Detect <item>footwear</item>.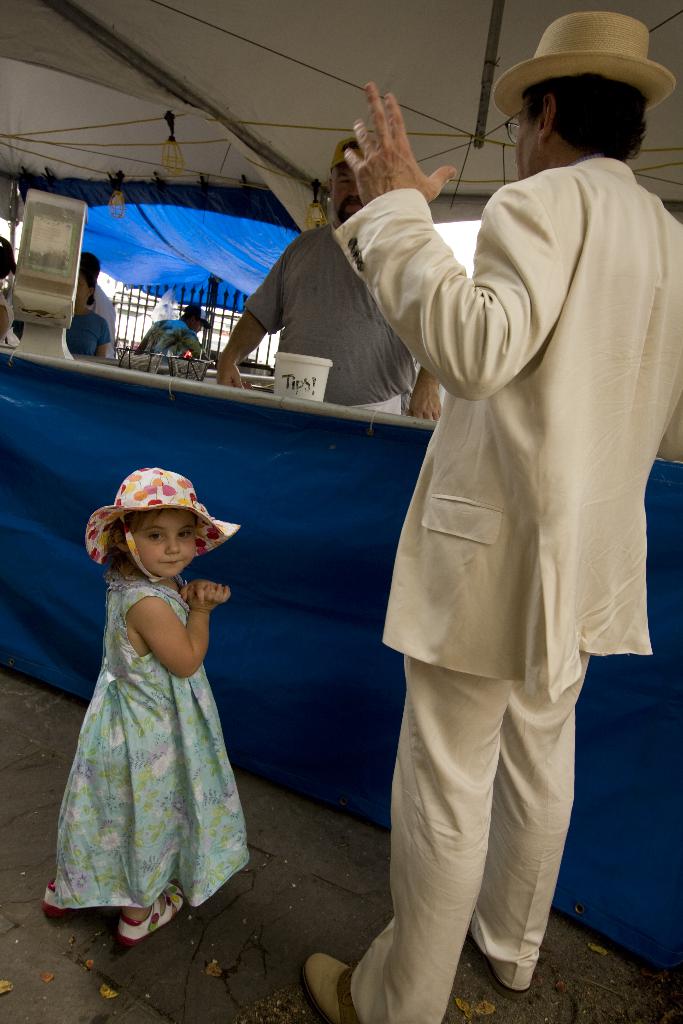
Detected at bbox=(120, 886, 190, 946).
